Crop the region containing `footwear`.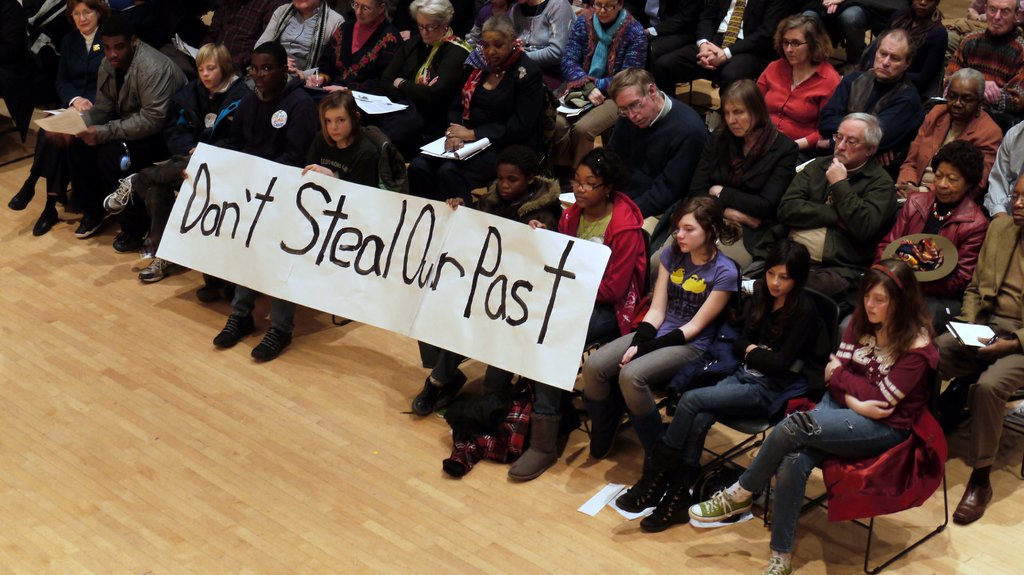
Crop region: detection(137, 254, 170, 280).
